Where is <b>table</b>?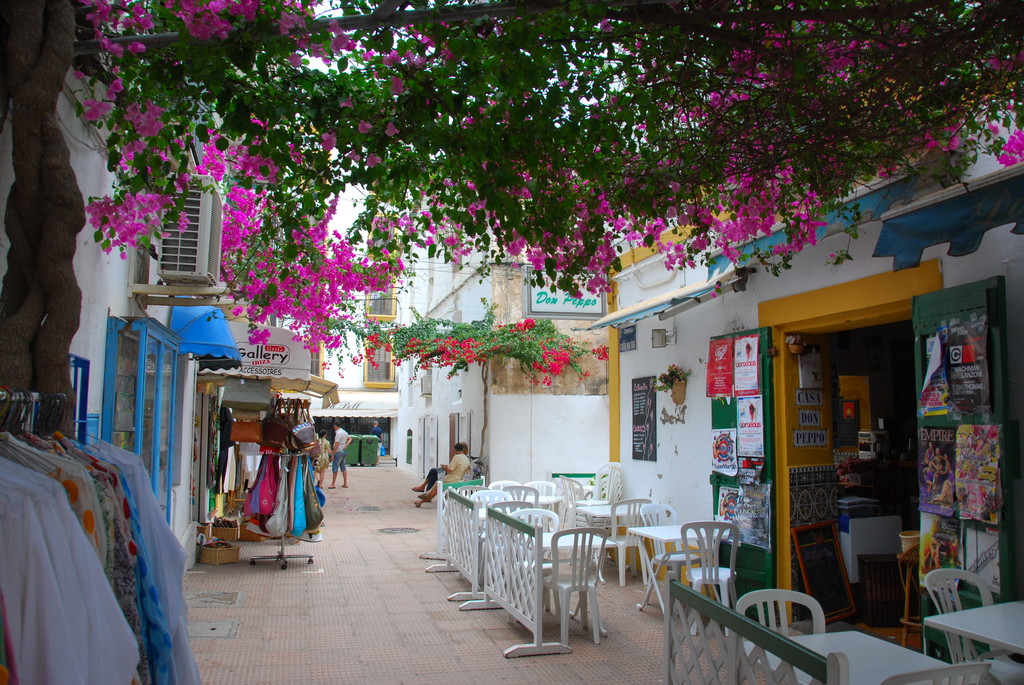
crop(515, 514, 619, 638).
